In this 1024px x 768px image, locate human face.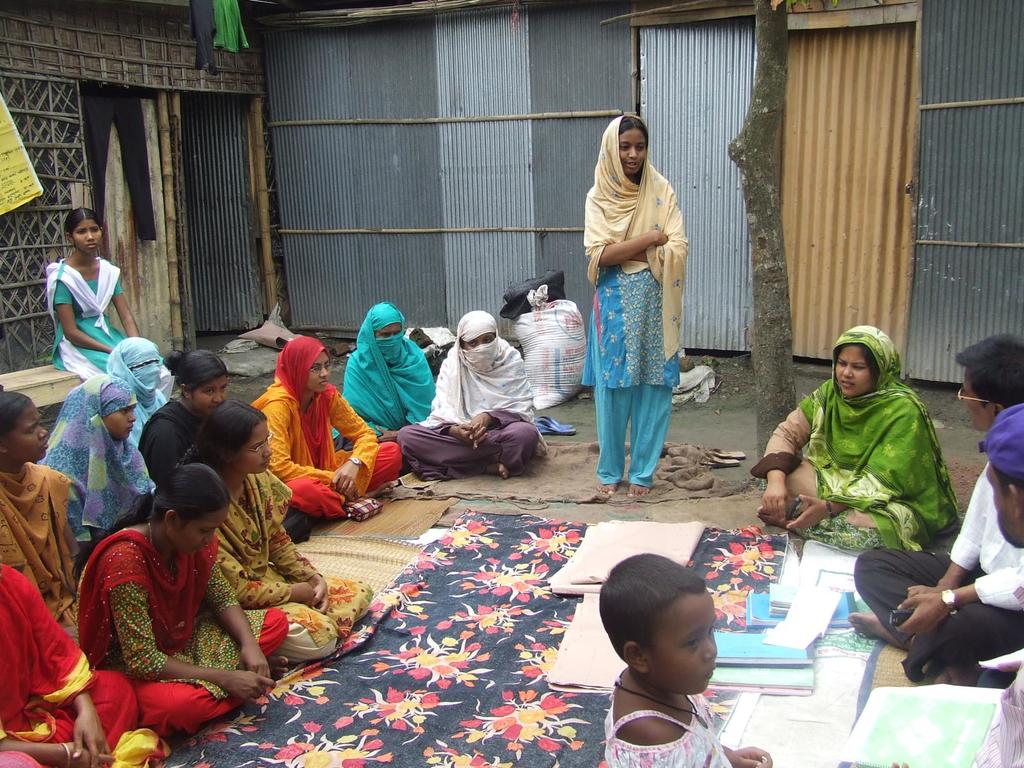
Bounding box: (833, 353, 873, 397).
